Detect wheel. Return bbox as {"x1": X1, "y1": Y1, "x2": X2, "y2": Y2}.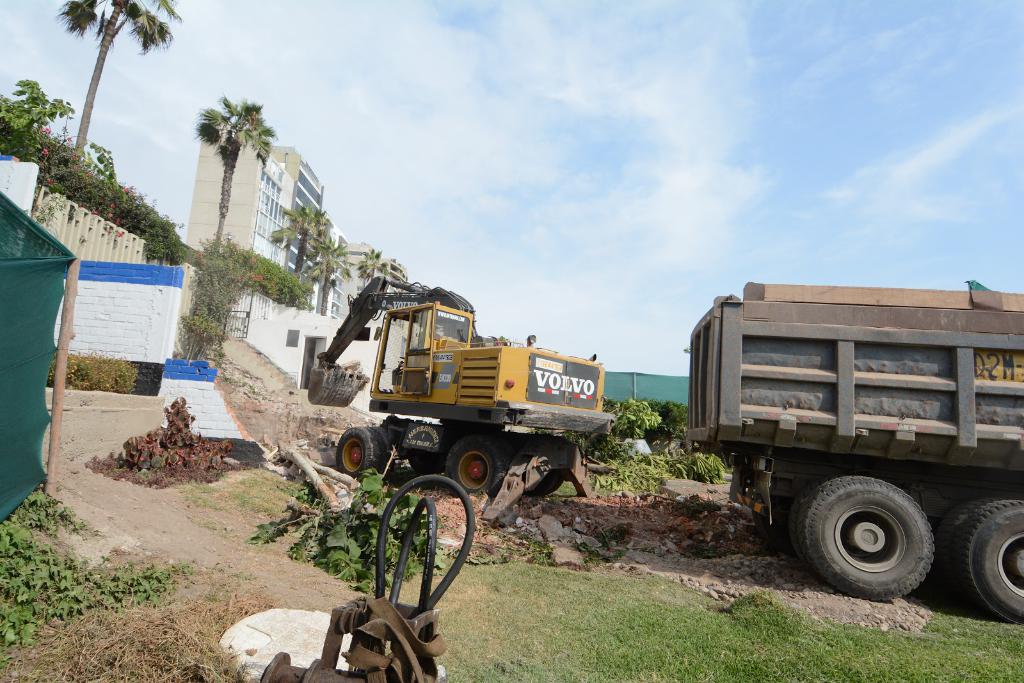
{"x1": 783, "y1": 467, "x2": 938, "y2": 616}.
